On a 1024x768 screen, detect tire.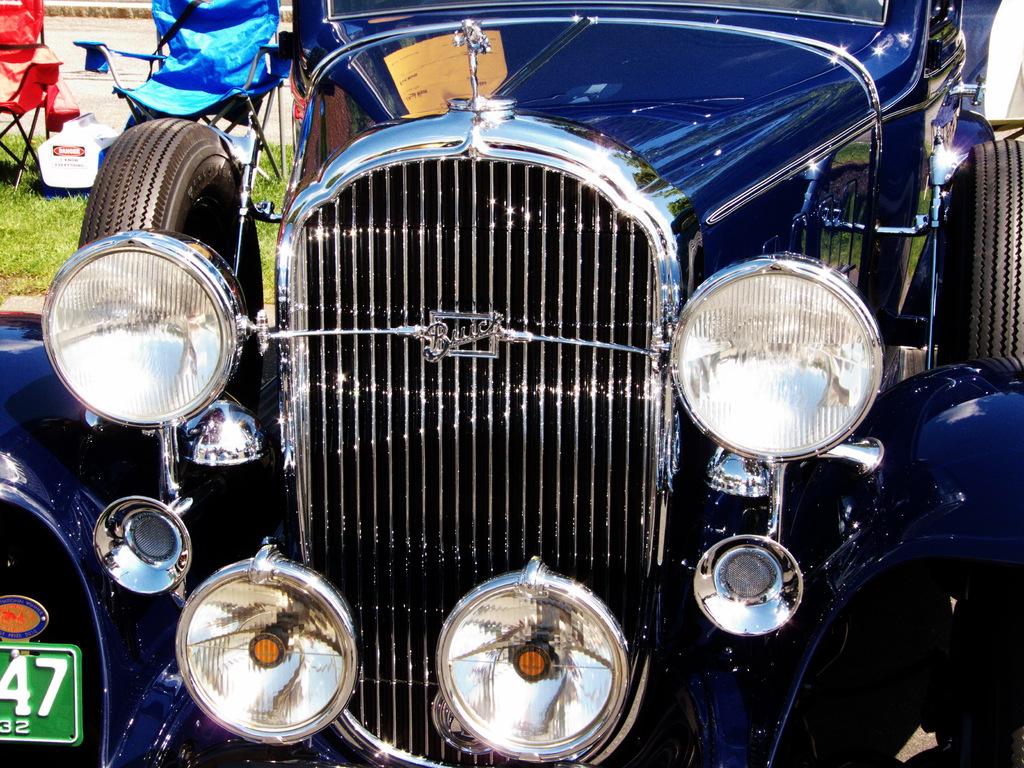
Rect(954, 135, 1023, 363).
